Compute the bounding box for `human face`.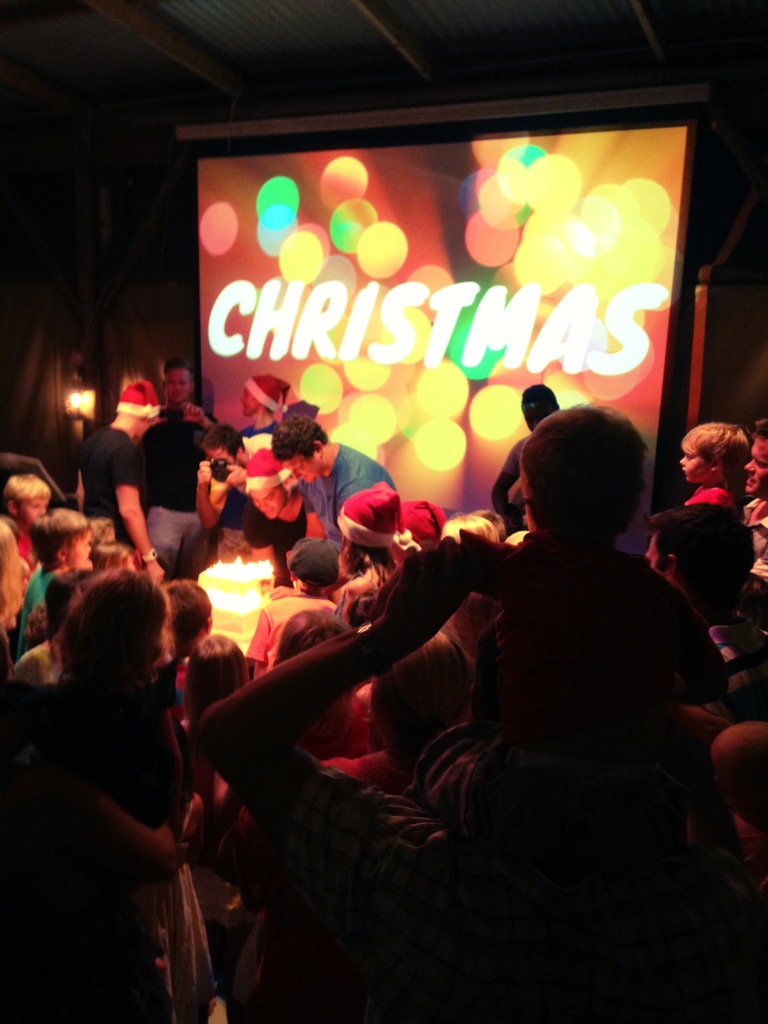
166,368,189,399.
